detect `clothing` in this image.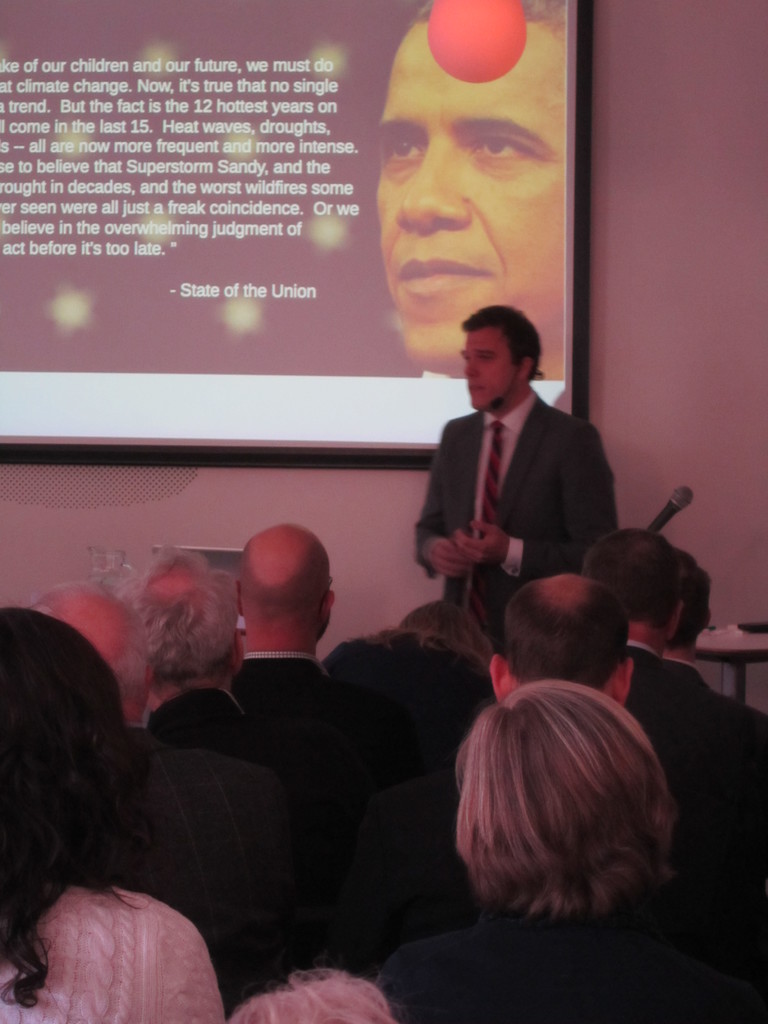
Detection: bbox=[378, 910, 767, 1023].
